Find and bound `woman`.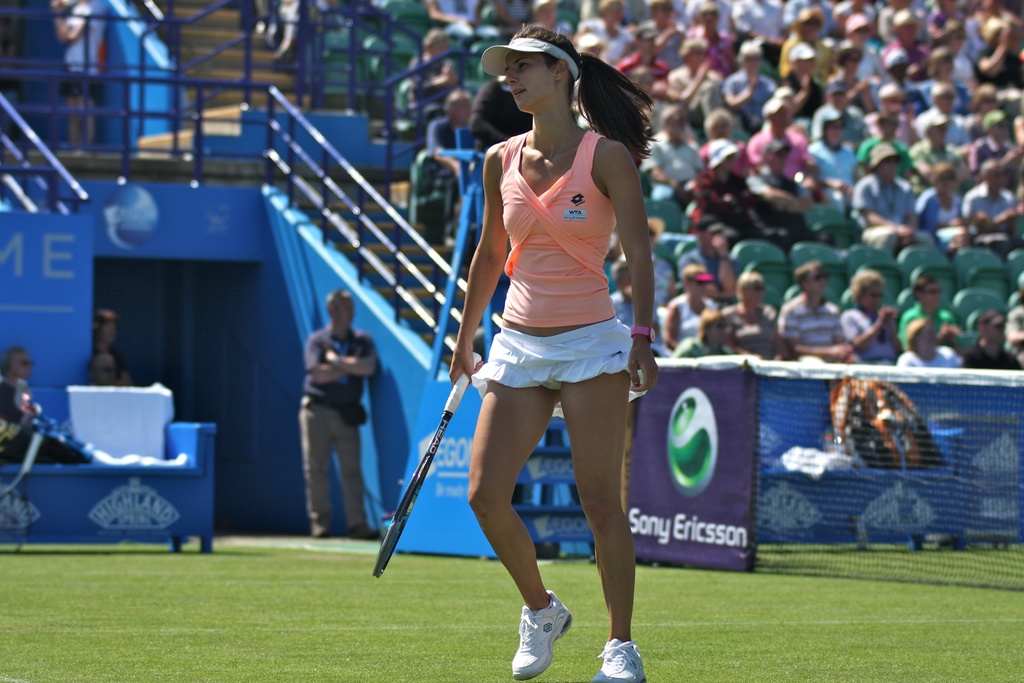
Bound: l=838, t=267, r=907, b=360.
